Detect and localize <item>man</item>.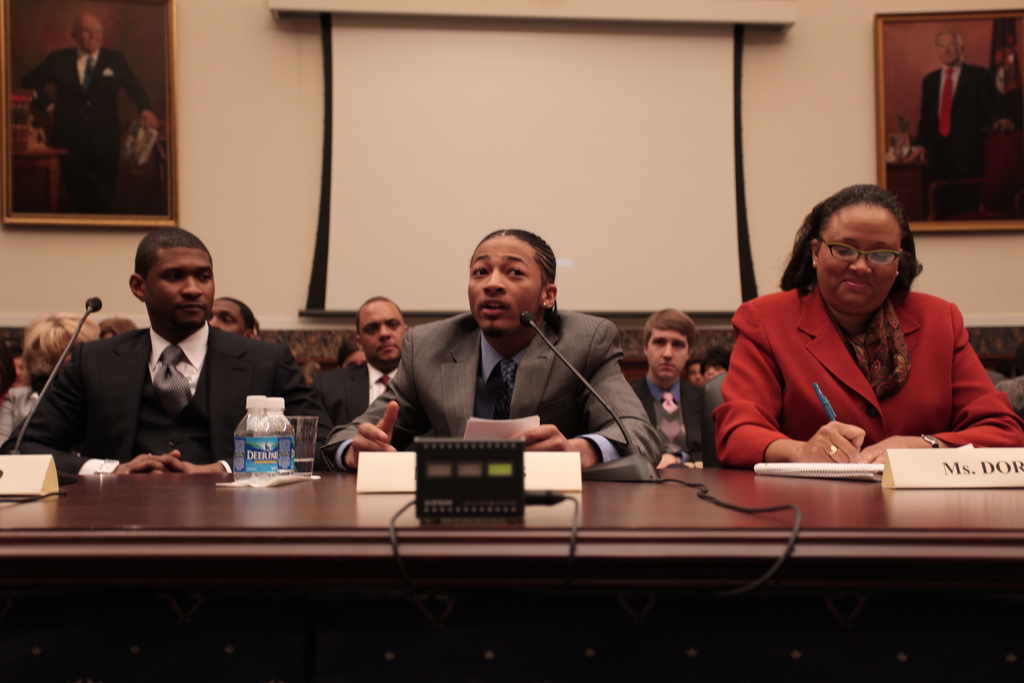
Localized at [x1=624, y1=306, x2=711, y2=474].
